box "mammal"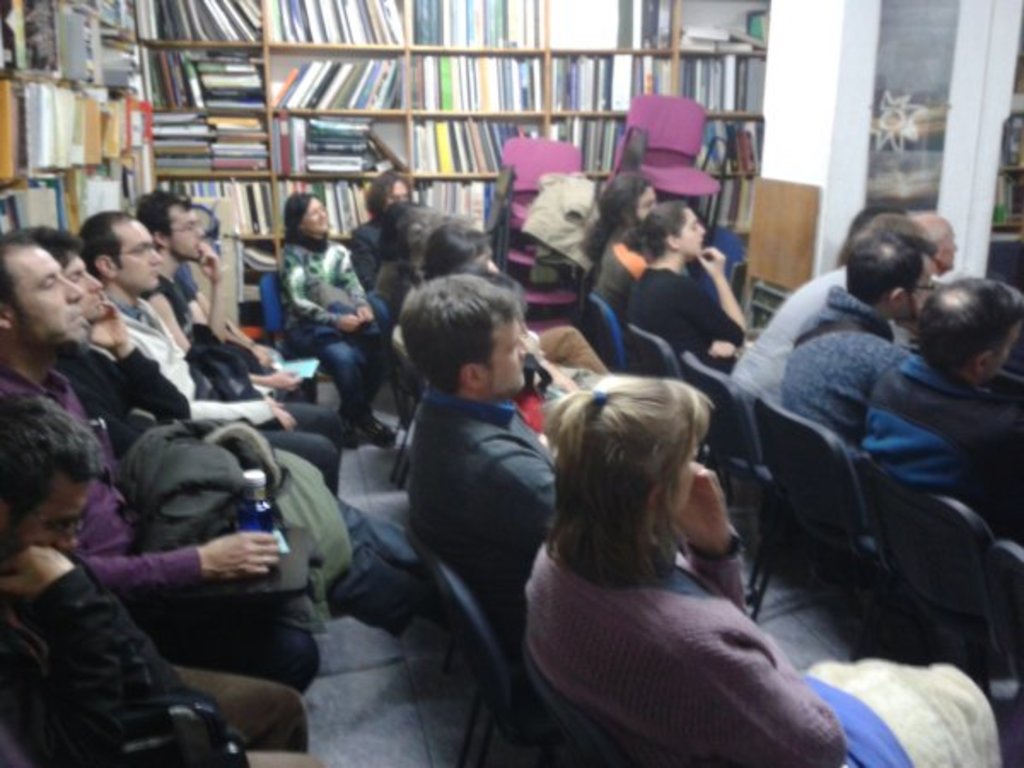
detection(265, 184, 389, 449)
